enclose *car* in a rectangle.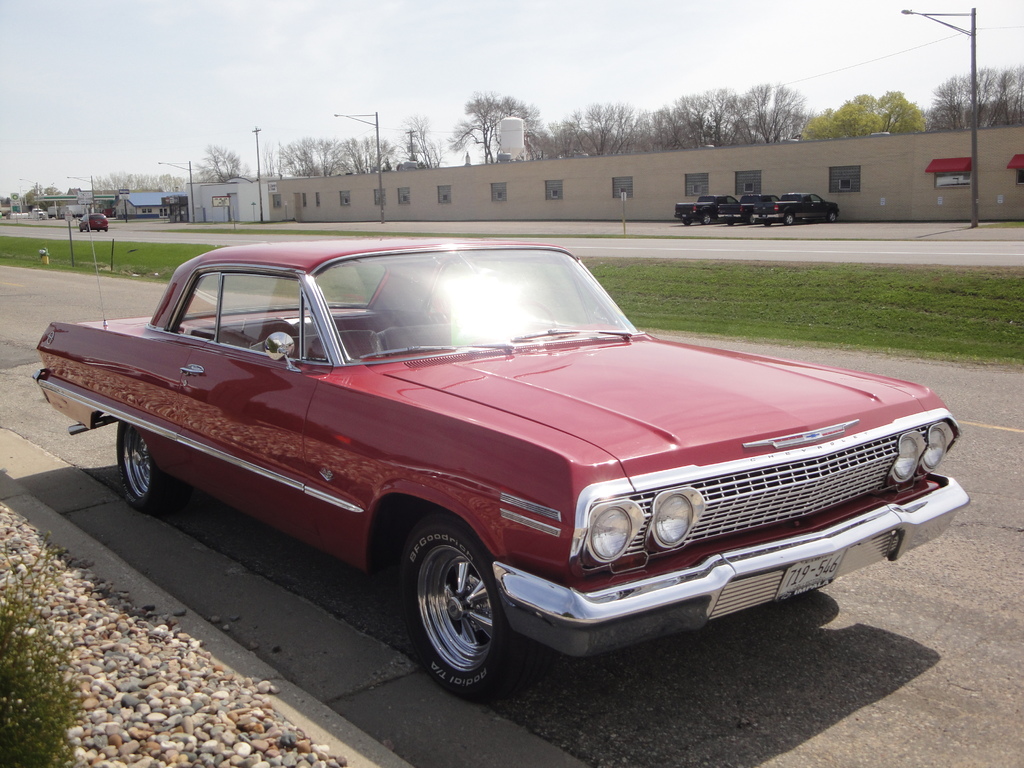
75:210:111:232.
